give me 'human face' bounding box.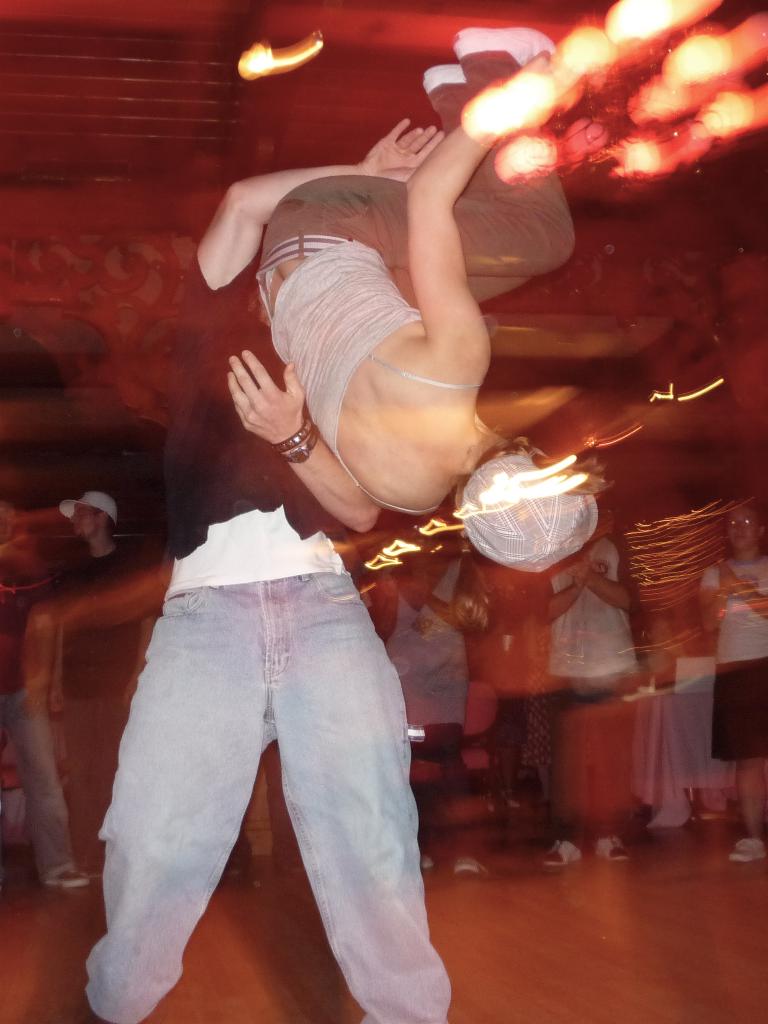
region(72, 497, 87, 540).
